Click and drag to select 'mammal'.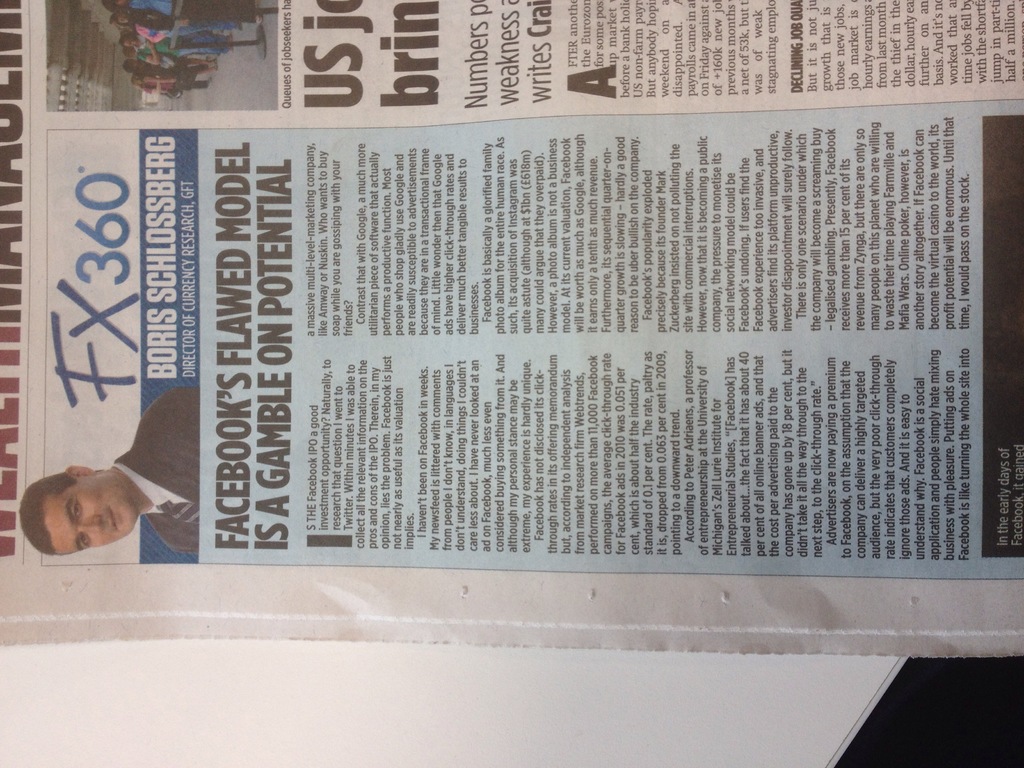
Selection: (x1=116, y1=5, x2=242, y2=38).
